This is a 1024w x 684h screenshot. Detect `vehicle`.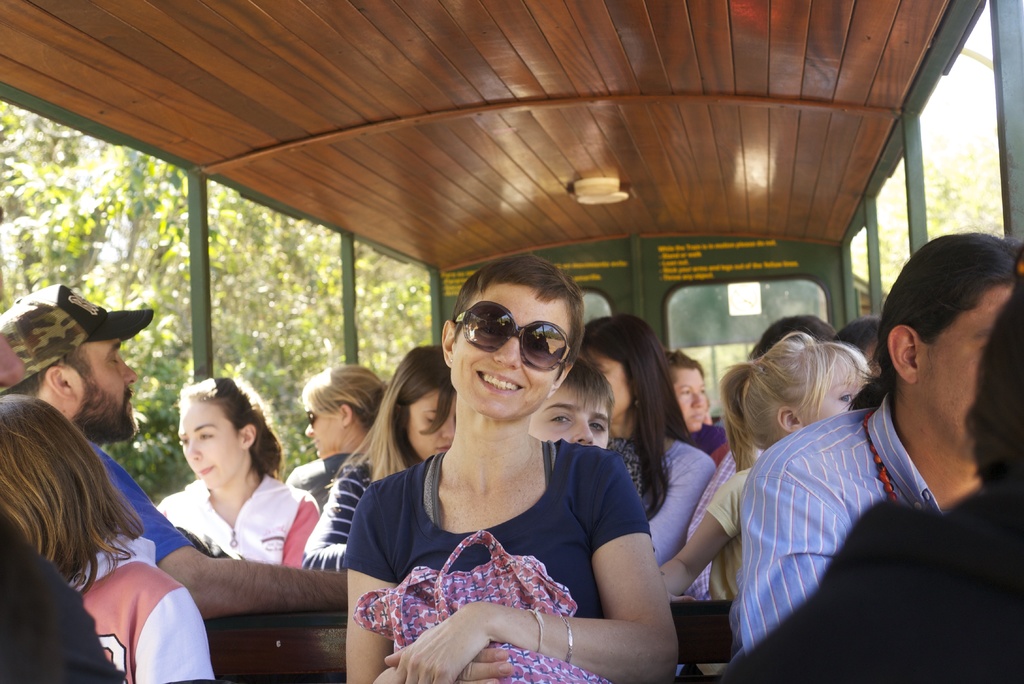
(x1=0, y1=0, x2=1023, y2=683).
